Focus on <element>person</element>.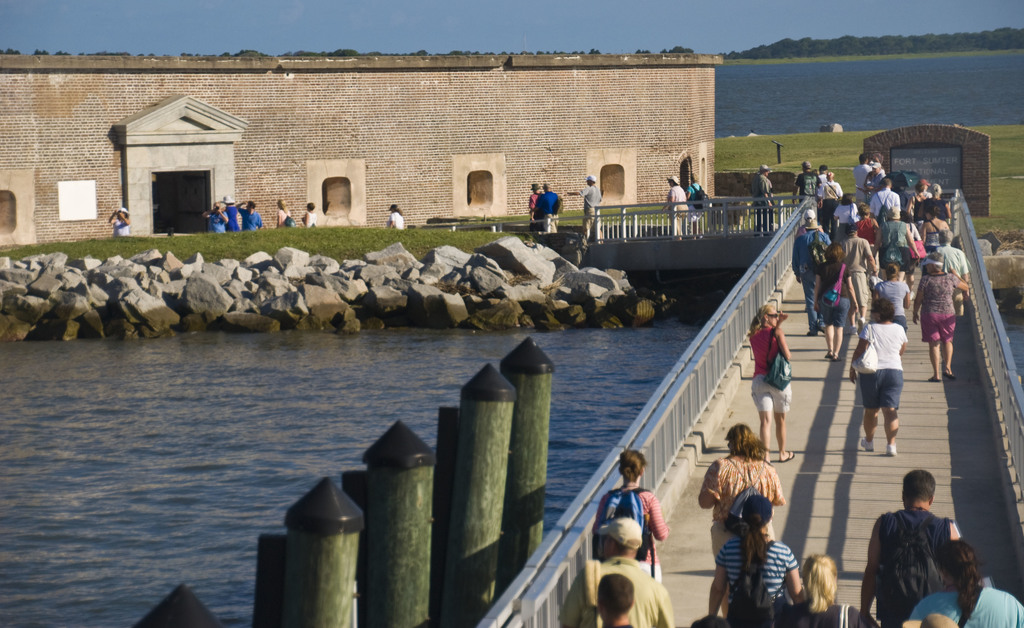
Focused at region(594, 576, 639, 627).
